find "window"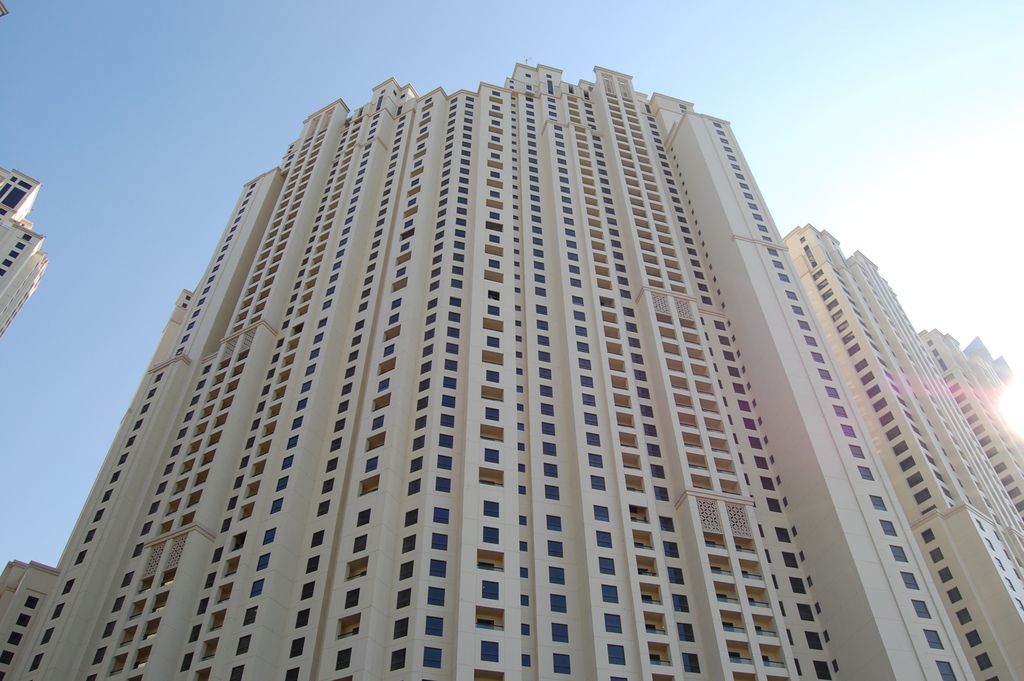
[454, 252, 463, 262]
